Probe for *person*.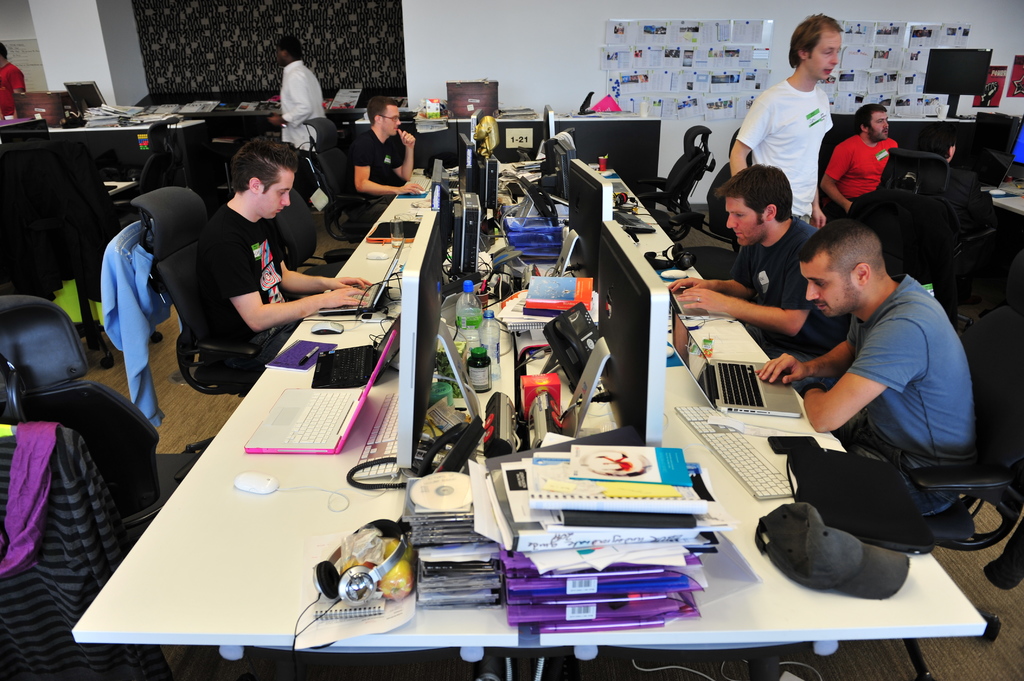
Probe result: {"left": 195, "top": 128, "right": 381, "bottom": 403}.
